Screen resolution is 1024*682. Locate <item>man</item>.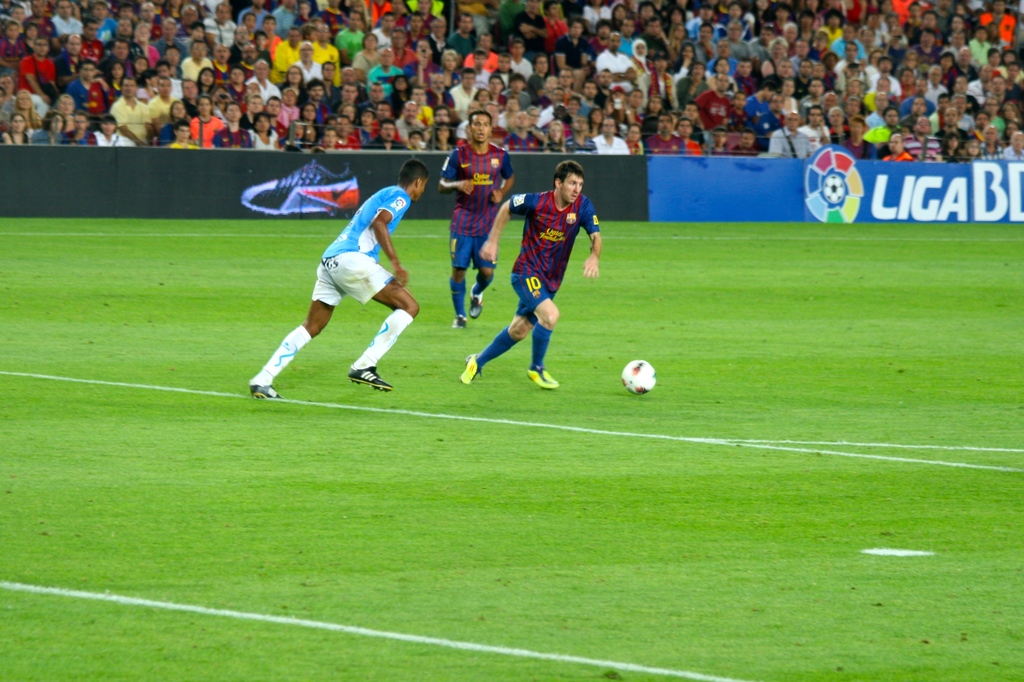
box=[797, 104, 836, 155].
